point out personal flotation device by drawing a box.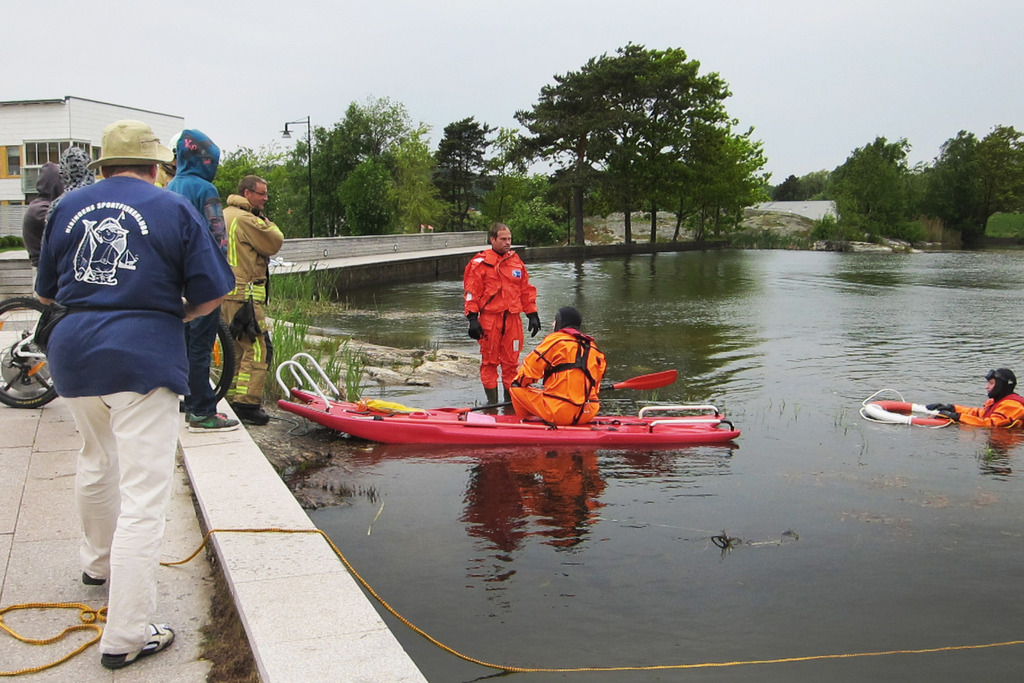
(956, 383, 1023, 440).
